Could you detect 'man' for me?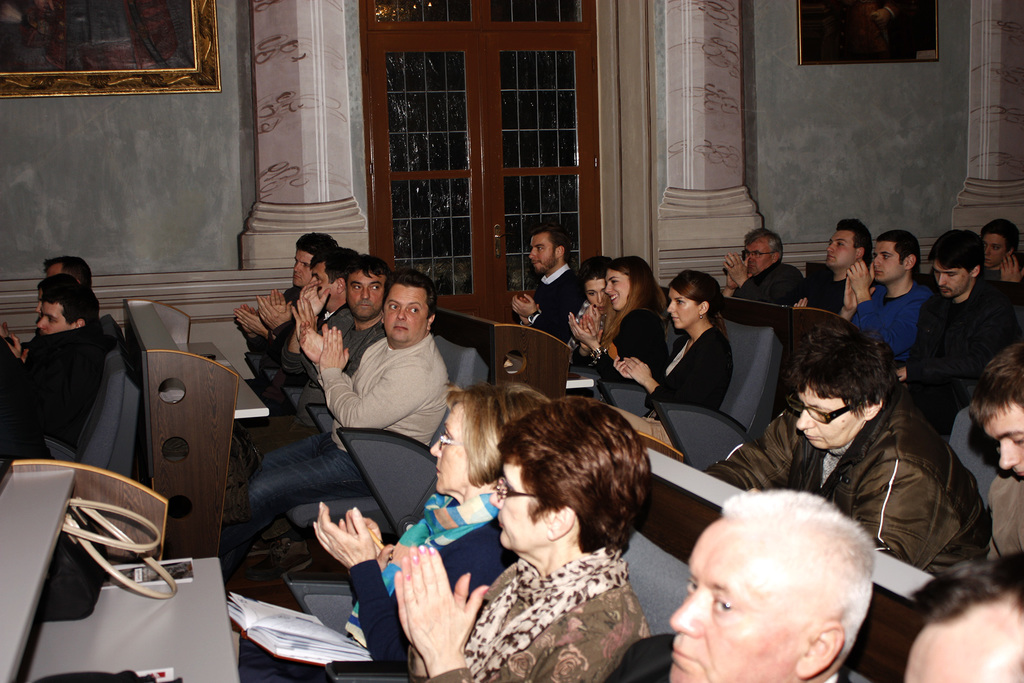
Detection result: select_region(792, 217, 874, 313).
